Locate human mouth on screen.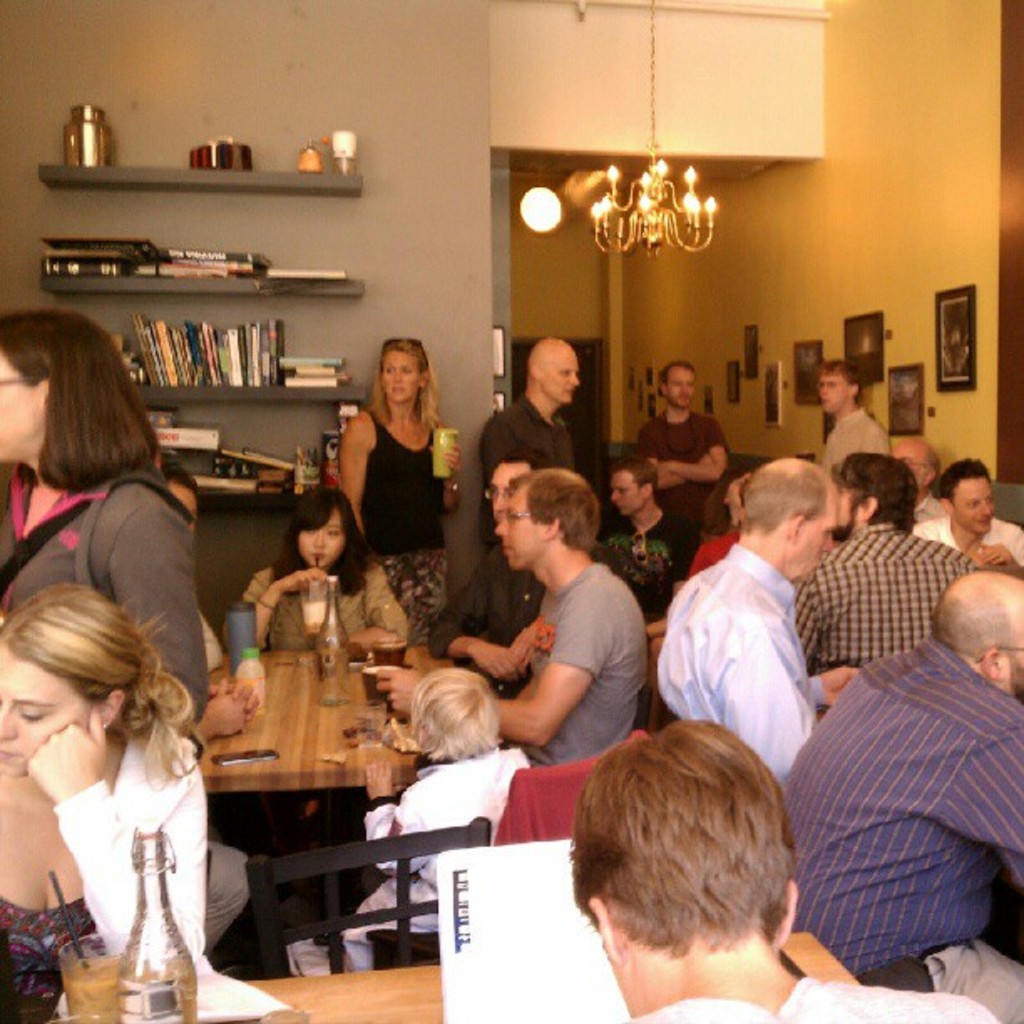
On screen at bbox(965, 515, 996, 537).
